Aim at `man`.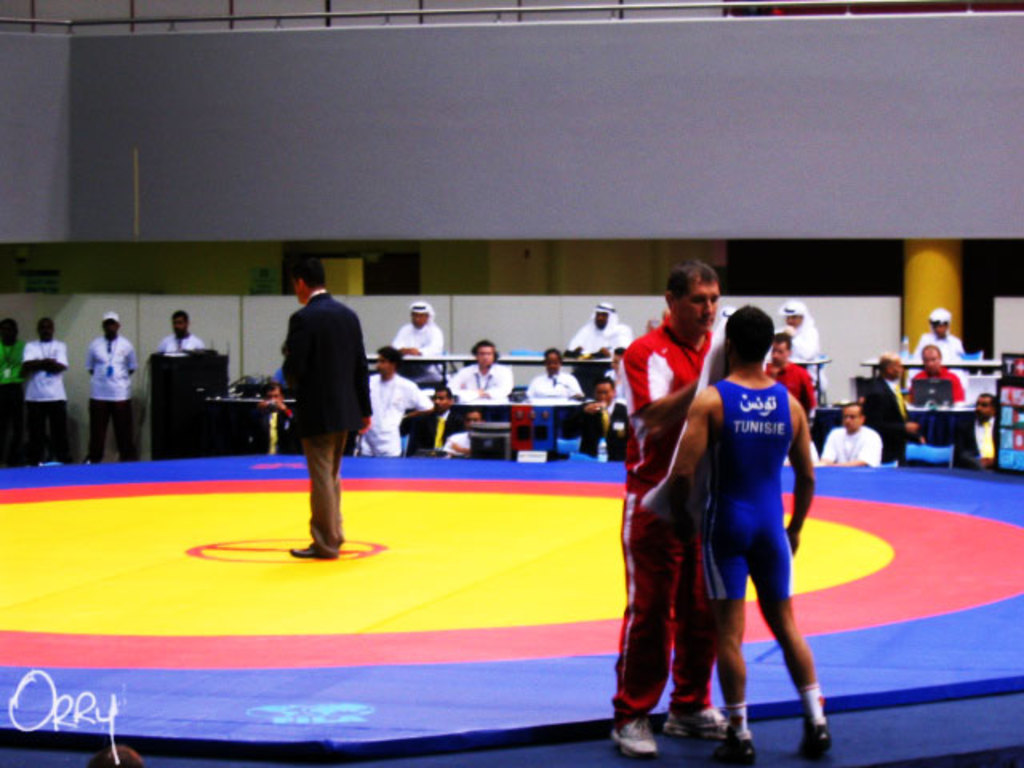
Aimed at [277, 339, 298, 395].
